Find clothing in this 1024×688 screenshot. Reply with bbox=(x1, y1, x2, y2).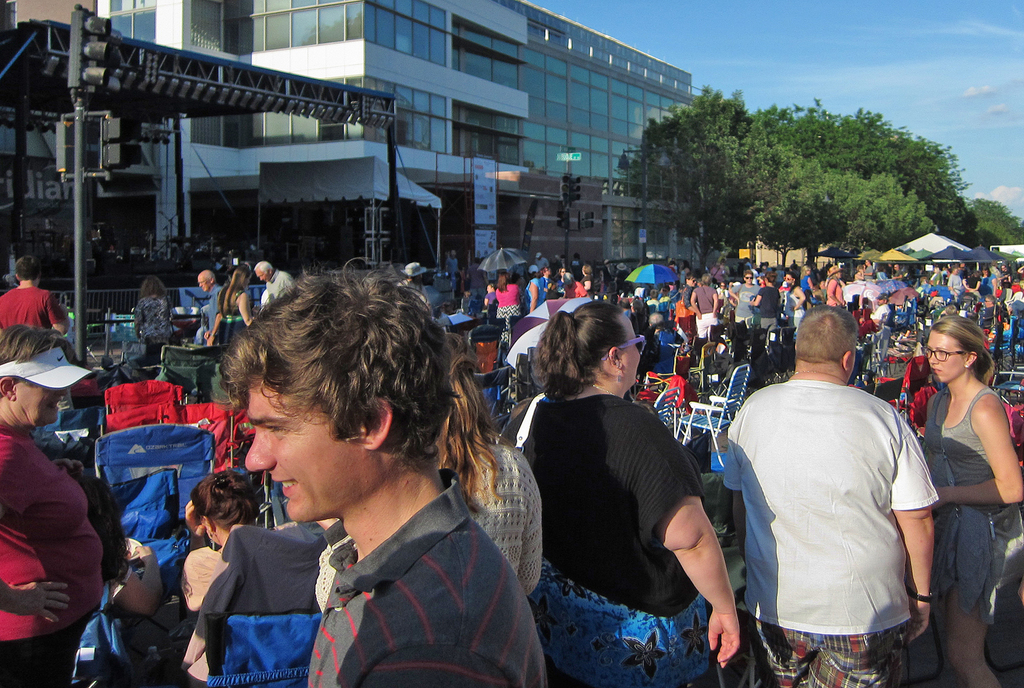
bbox=(0, 424, 105, 687).
